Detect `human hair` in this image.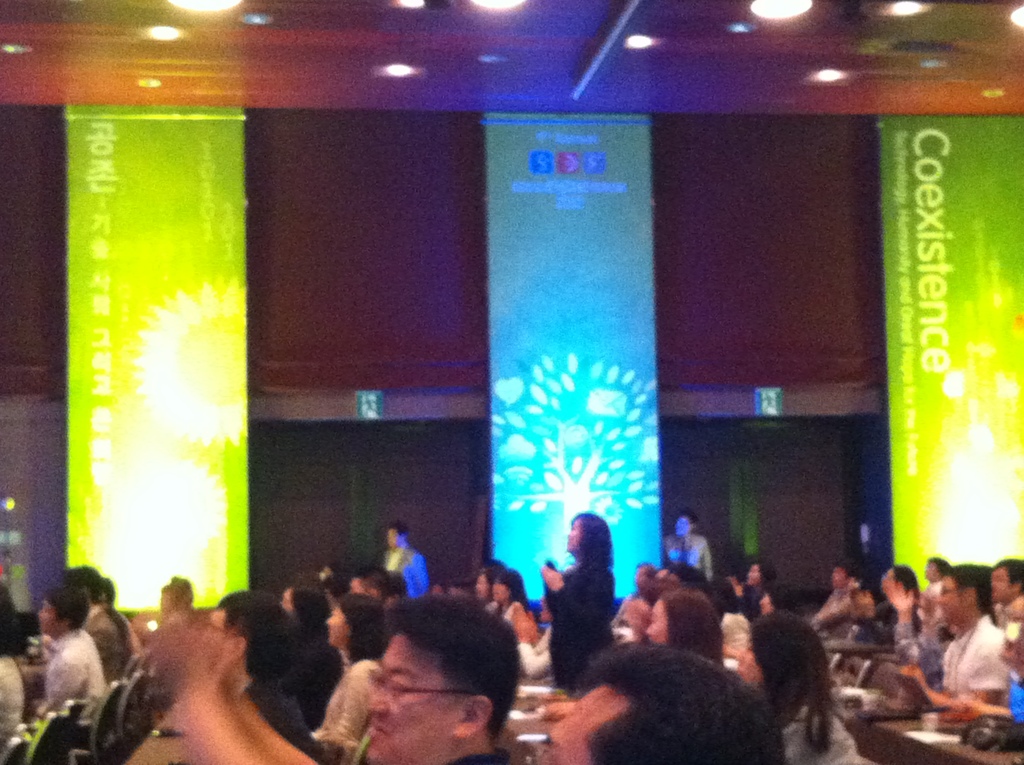
Detection: <box>641,577,676,604</box>.
